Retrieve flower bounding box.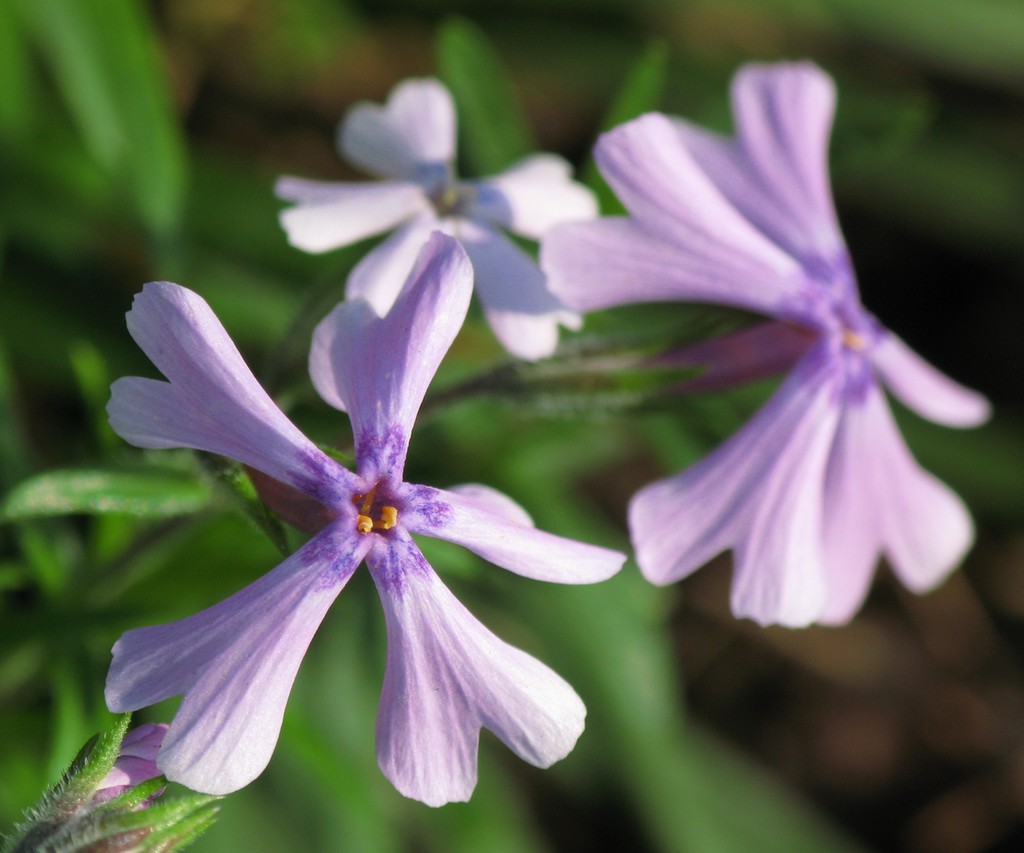
Bounding box: region(3, 717, 199, 852).
